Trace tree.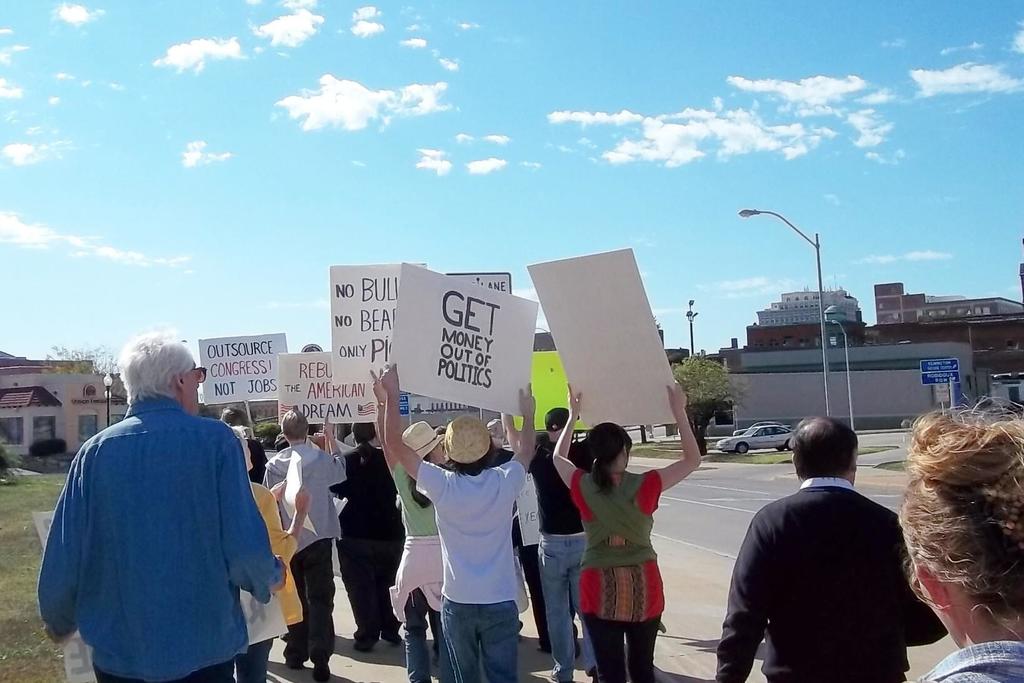
Traced to bbox=(39, 342, 119, 378).
